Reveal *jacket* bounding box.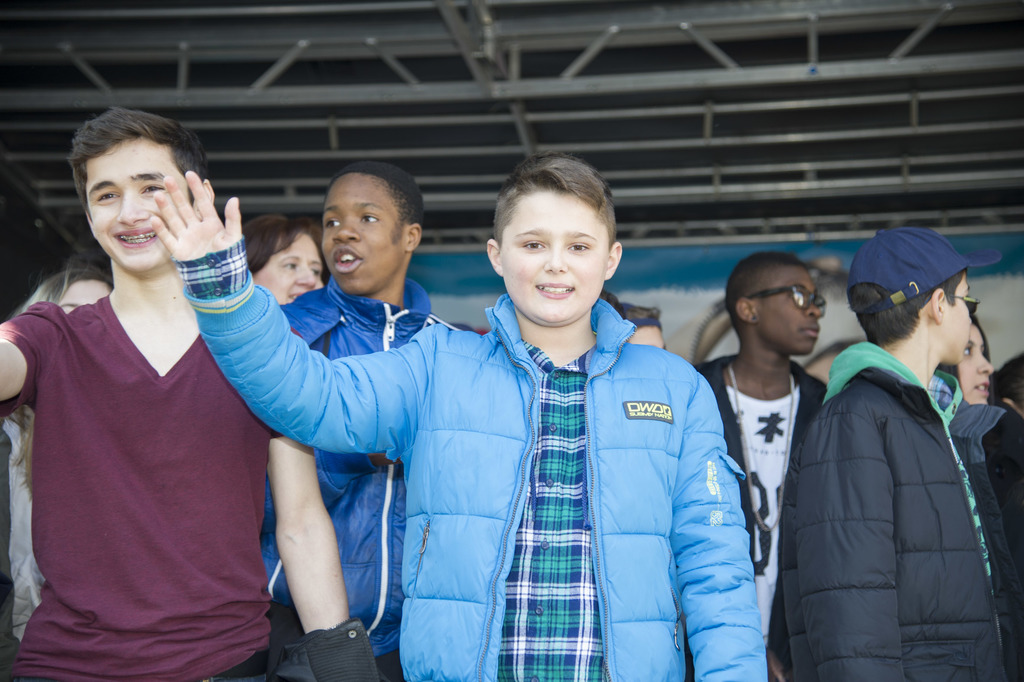
Revealed: 269:271:434:681.
